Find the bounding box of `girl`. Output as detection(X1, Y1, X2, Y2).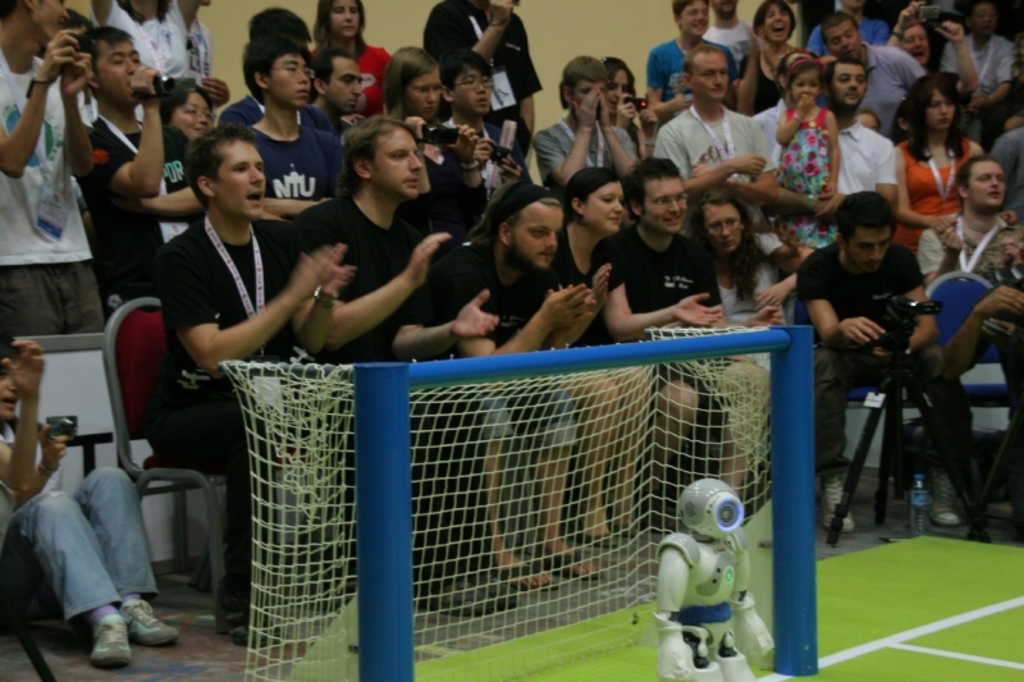
detection(594, 51, 660, 166).
